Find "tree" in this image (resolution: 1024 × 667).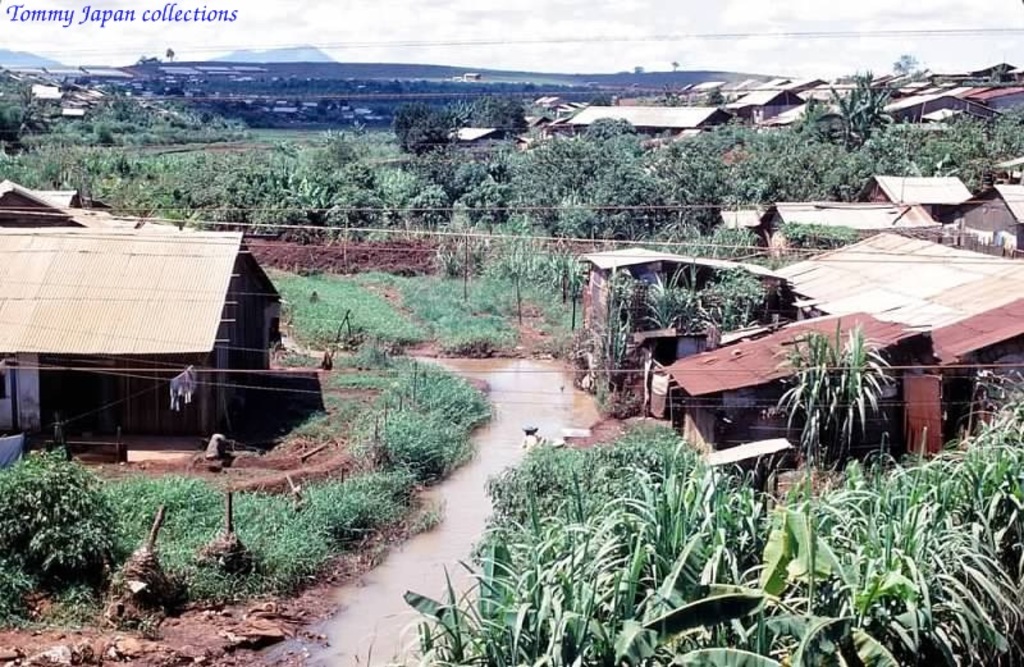
[x1=987, y1=102, x2=1023, y2=165].
